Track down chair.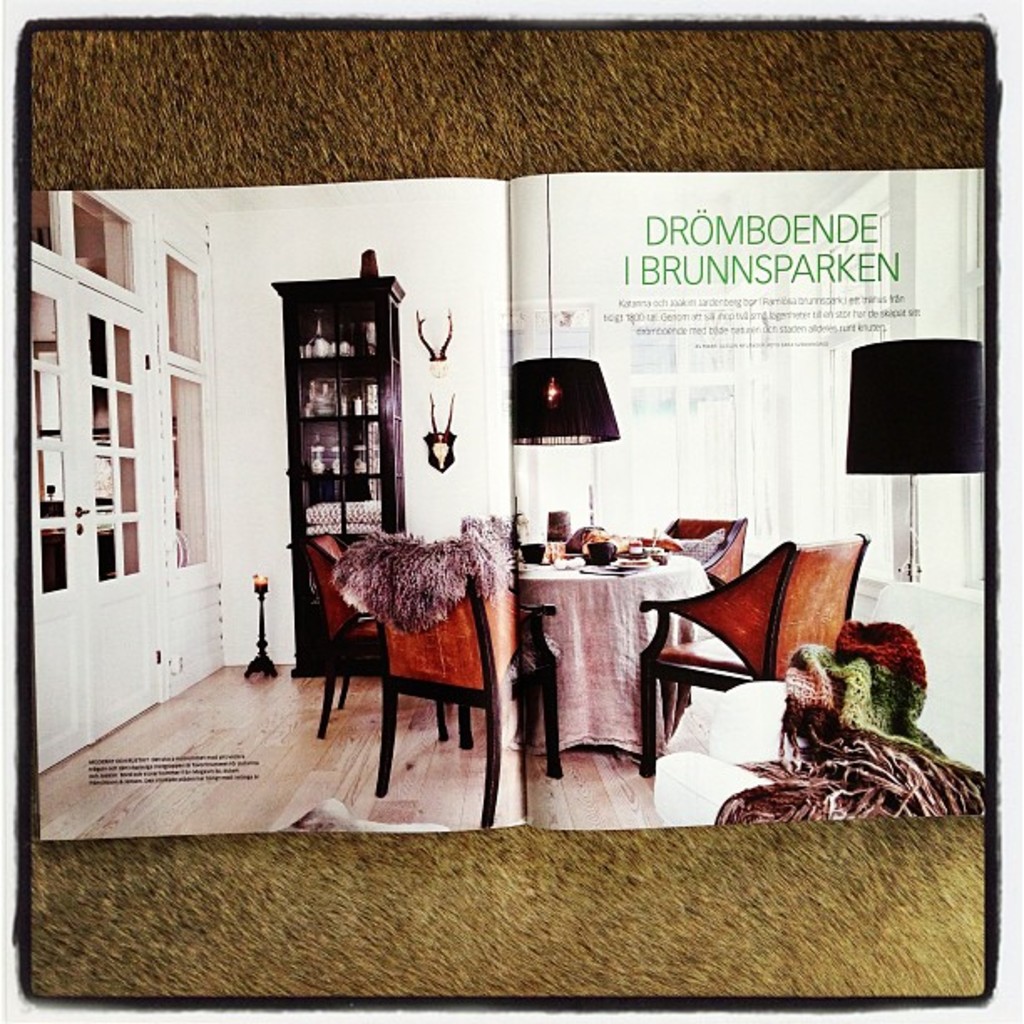
Tracked to box=[636, 529, 867, 781].
